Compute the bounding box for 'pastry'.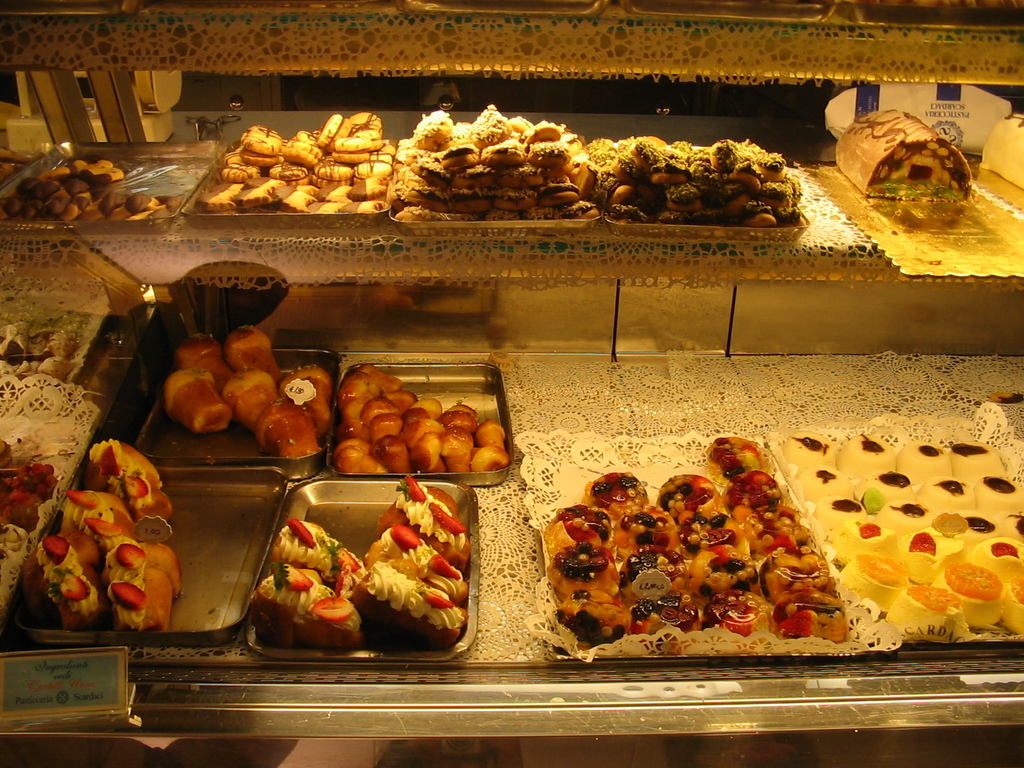
<region>364, 524, 467, 611</region>.
